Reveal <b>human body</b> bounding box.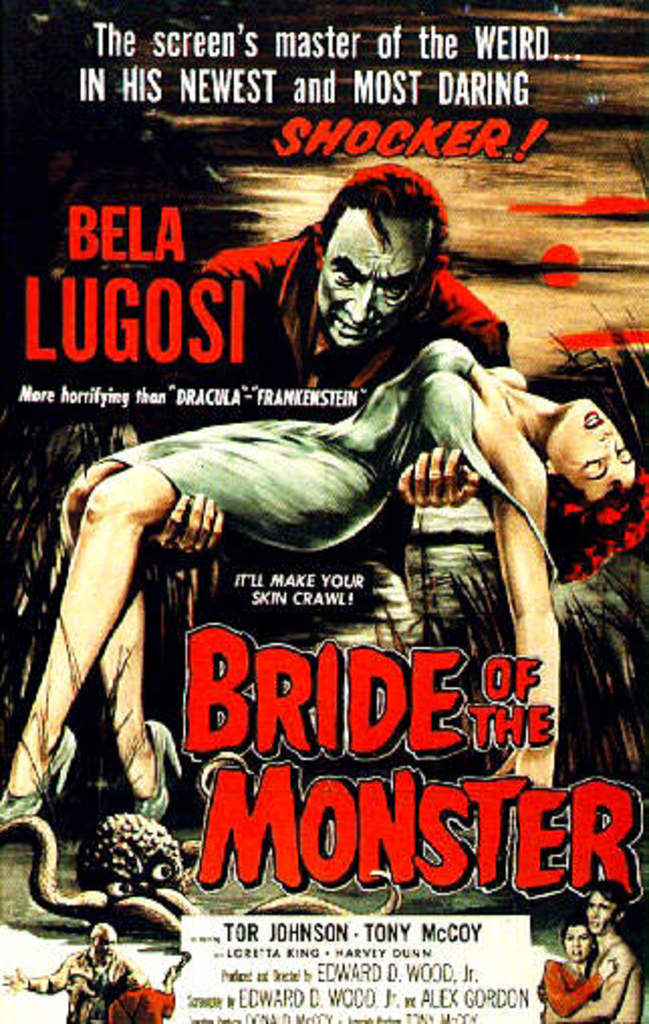
Revealed: (x1=107, y1=224, x2=506, y2=697).
